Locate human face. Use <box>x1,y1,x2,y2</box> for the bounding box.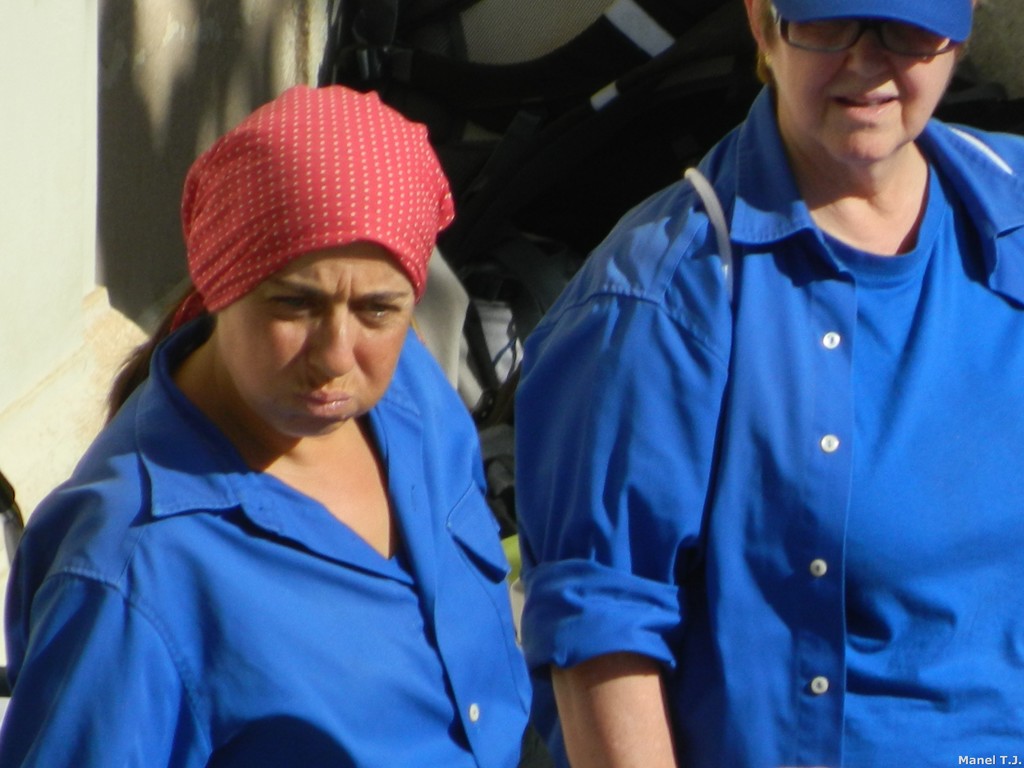
<box>763,13,953,172</box>.
